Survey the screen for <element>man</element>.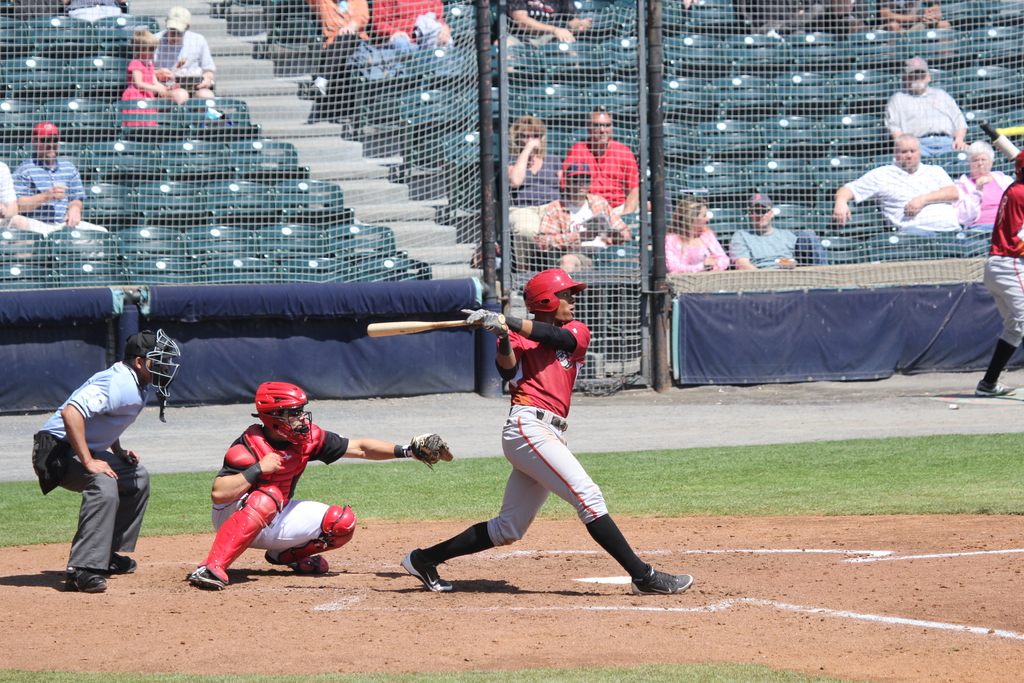
Survey found: pyautogui.locateOnScreen(0, 158, 15, 228).
